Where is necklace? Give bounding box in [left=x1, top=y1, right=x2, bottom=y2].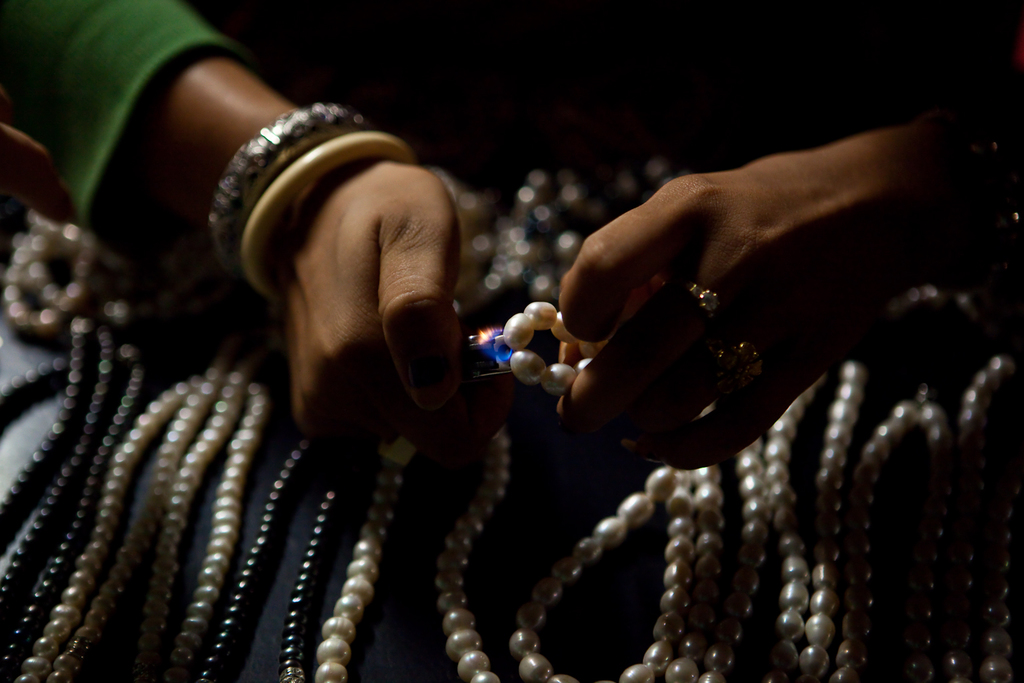
[left=14, top=358, right=227, bottom=681].
